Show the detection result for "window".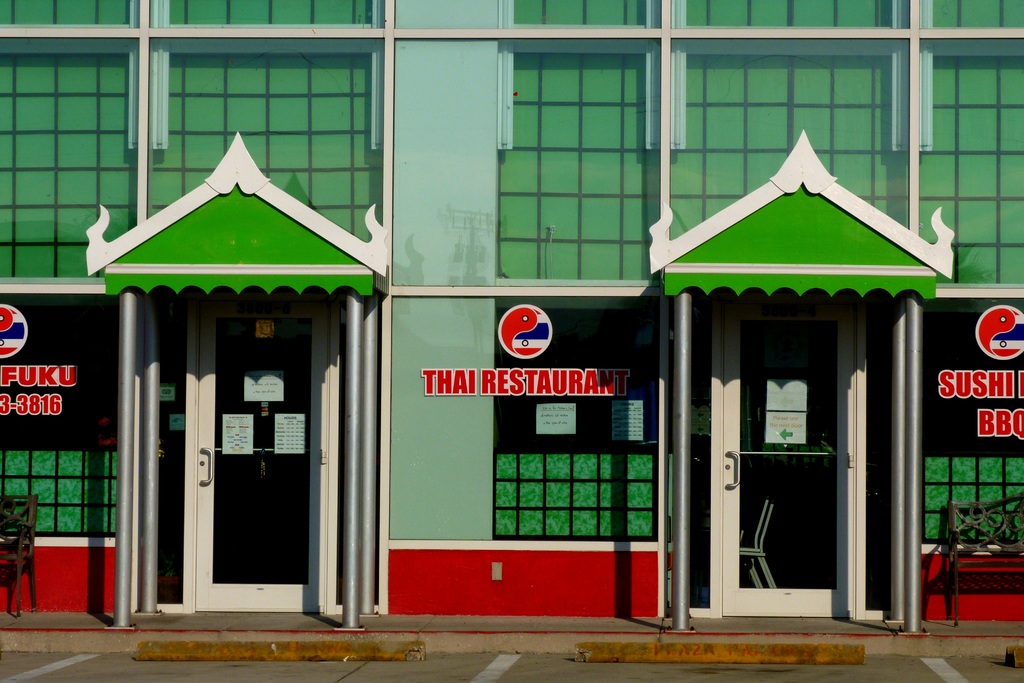
[690,0,895,33].
